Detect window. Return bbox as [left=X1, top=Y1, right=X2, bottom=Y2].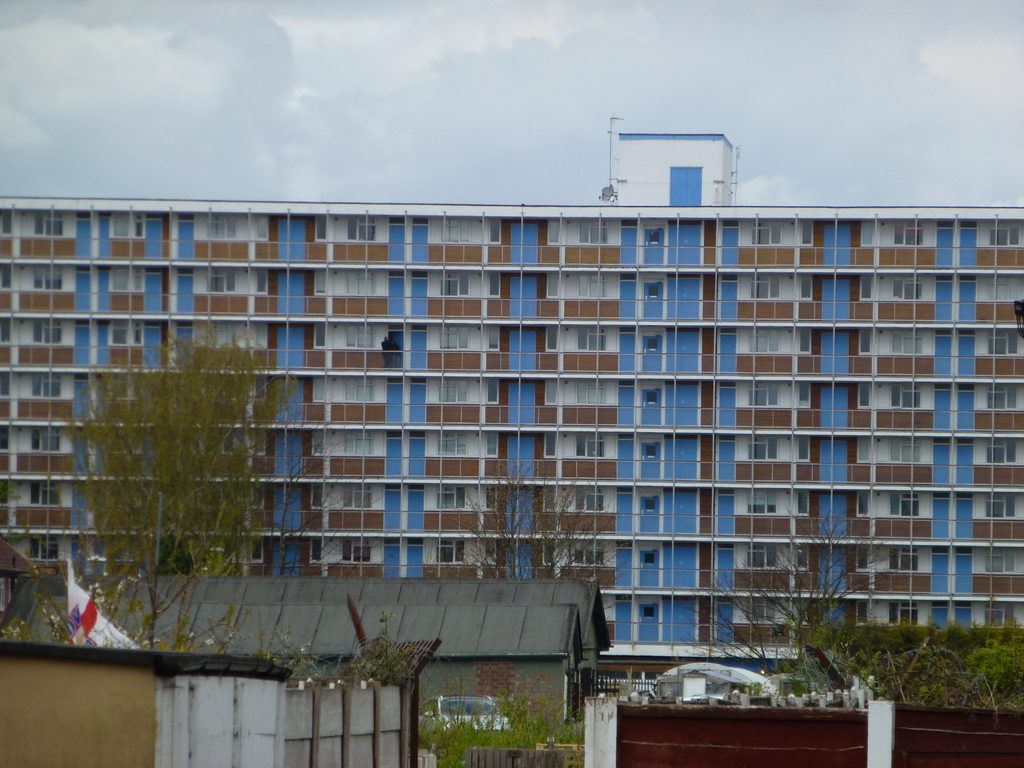
[left=191, top=208, right=277, bottom=275].
